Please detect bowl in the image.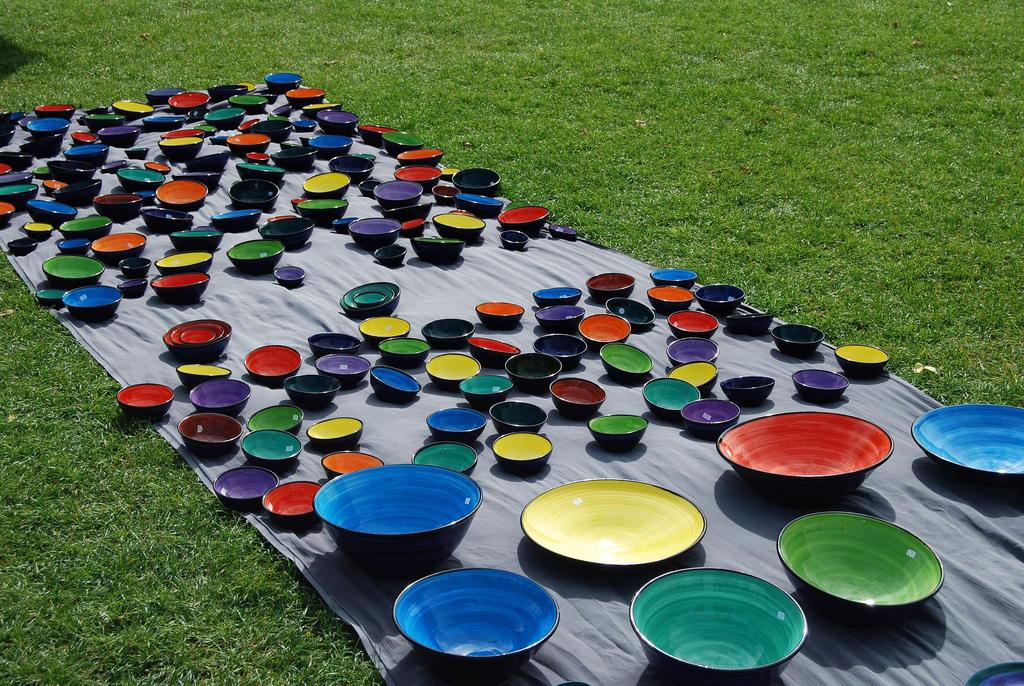
Rect(240, 429, 301, 469).
